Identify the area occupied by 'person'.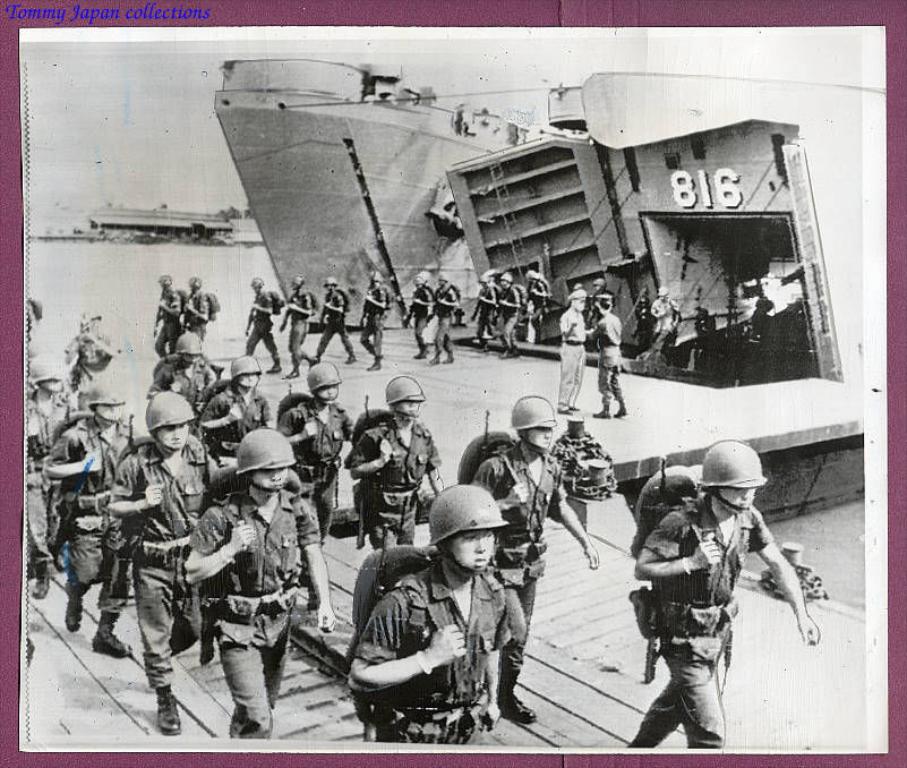
Area: [x1=277, y1=368, x2=356, y2=553].
